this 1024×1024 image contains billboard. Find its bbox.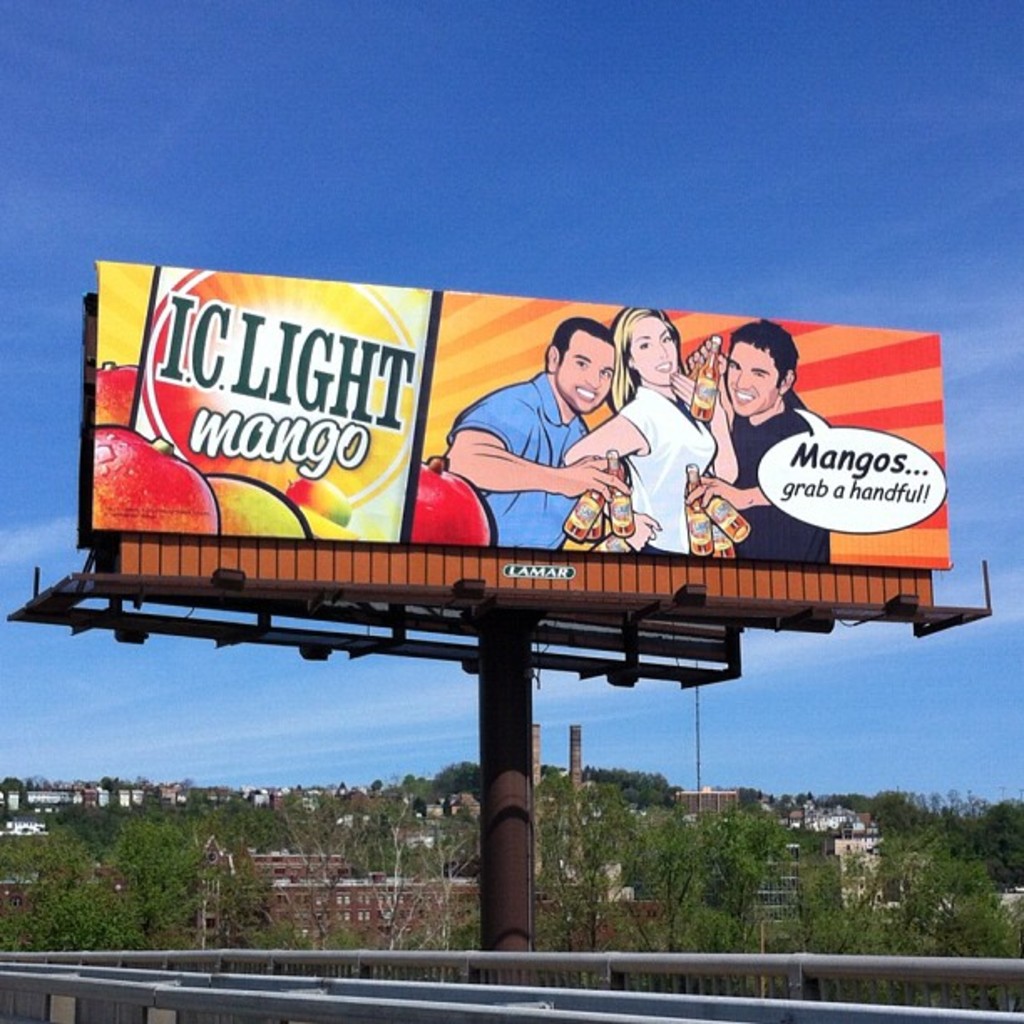
<bbox>85, 286, 940, 566</bbox>.
